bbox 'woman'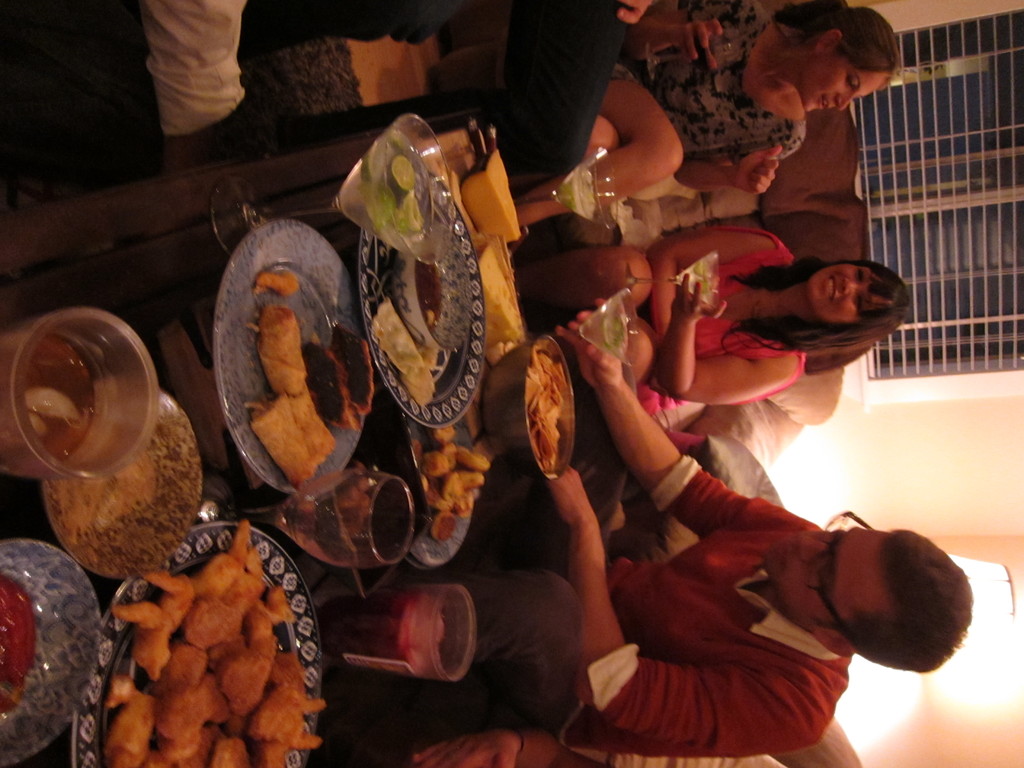
496/224/921/410
